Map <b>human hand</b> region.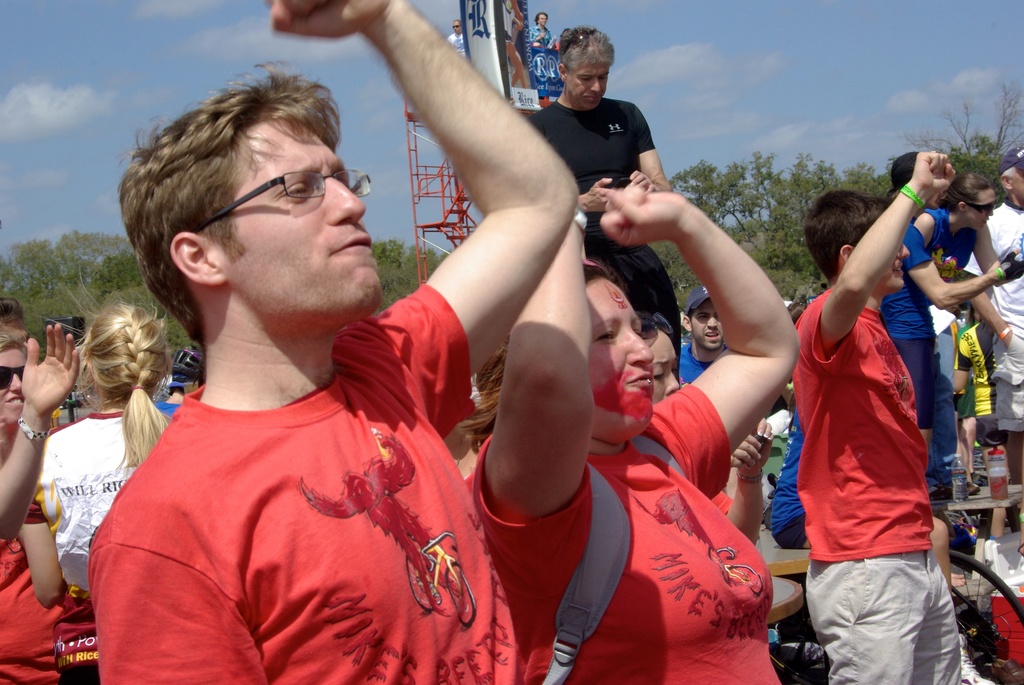
Mapped to BBox(996, 246, 1023, 282).
